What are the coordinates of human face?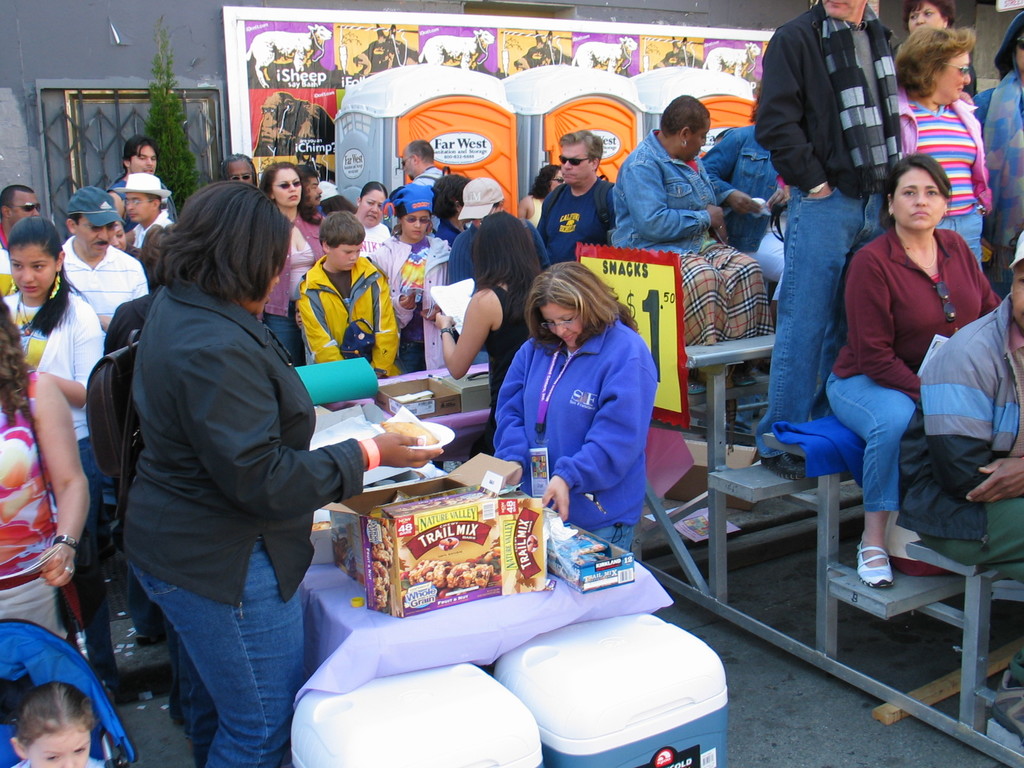
{"x1": 820, "y1": 0, "x2": 861, "y2": 19}.
